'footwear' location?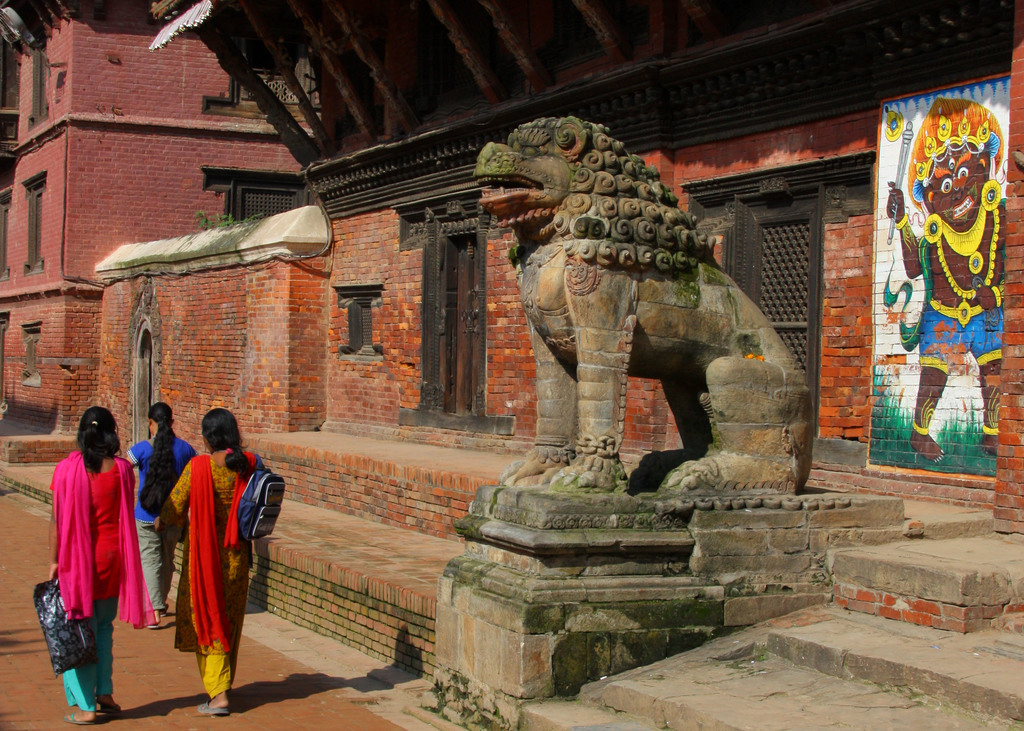
(147,623,159,634)
